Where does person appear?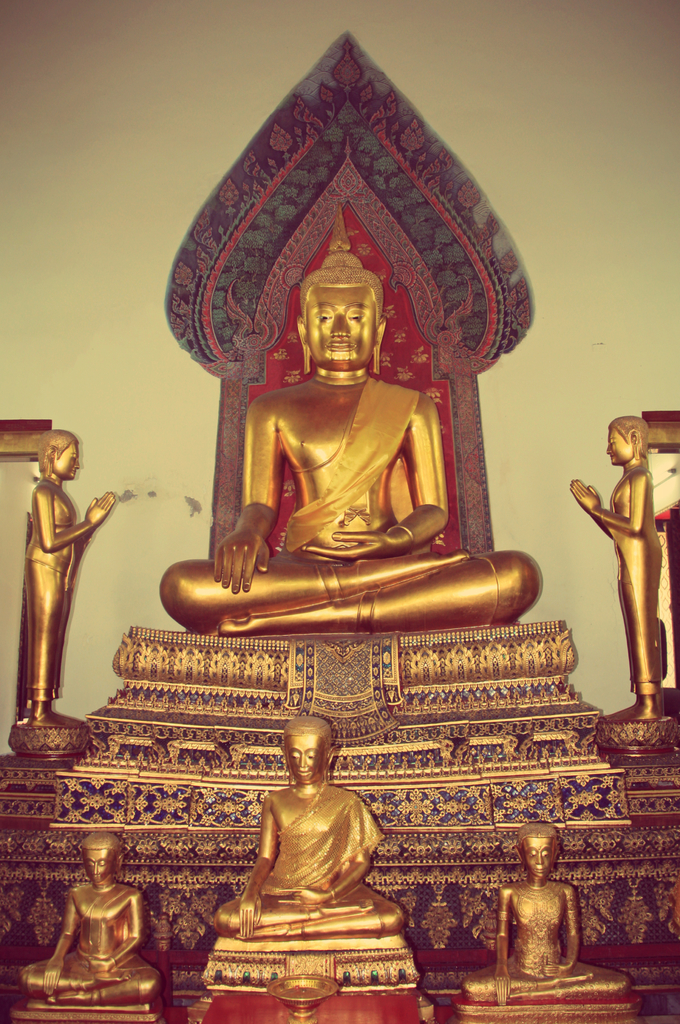
Appears at crop(14, 428, 119, 721).
